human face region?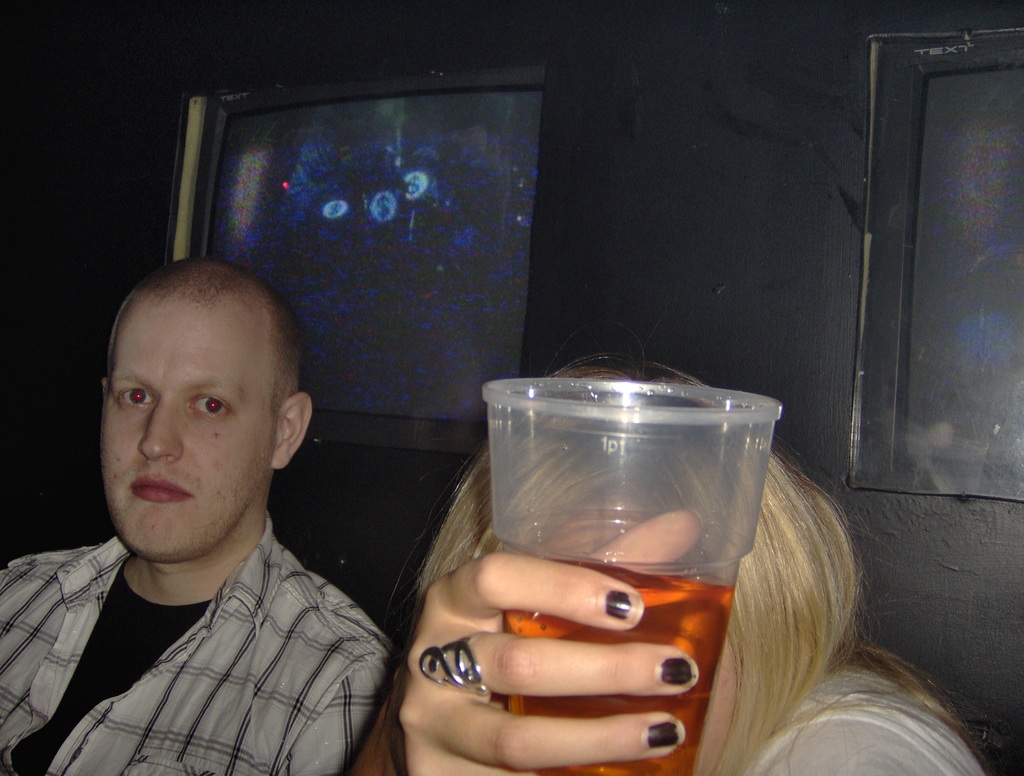
<bbox>97, 293, 277, 558</bbox>
